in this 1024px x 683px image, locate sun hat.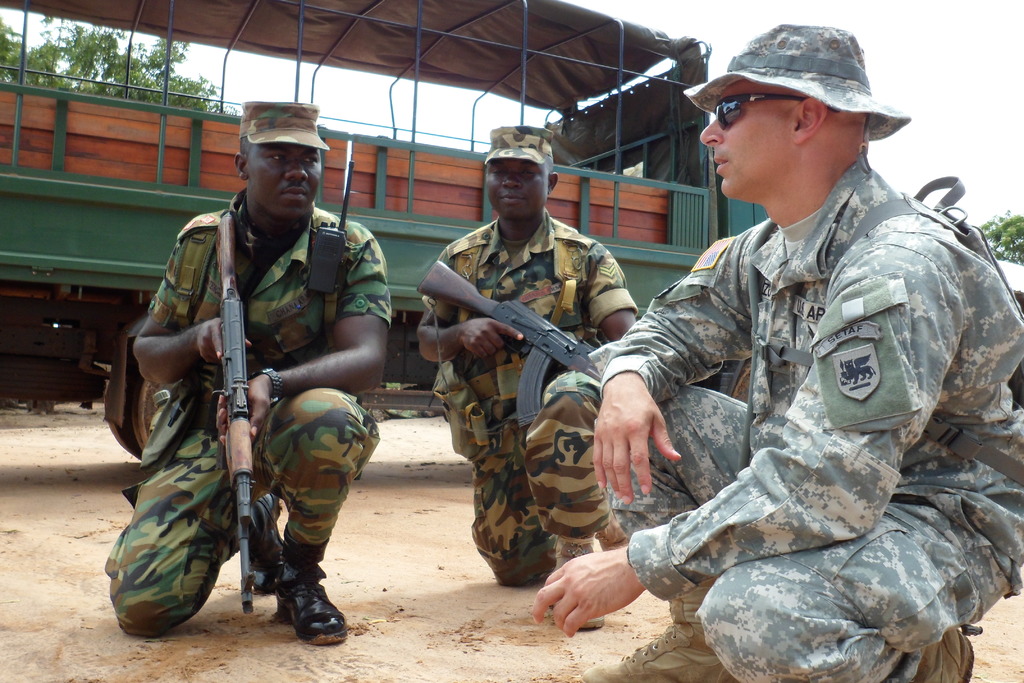
Bounding box: [x1=480, y1=124, x2=556, y2=163].
